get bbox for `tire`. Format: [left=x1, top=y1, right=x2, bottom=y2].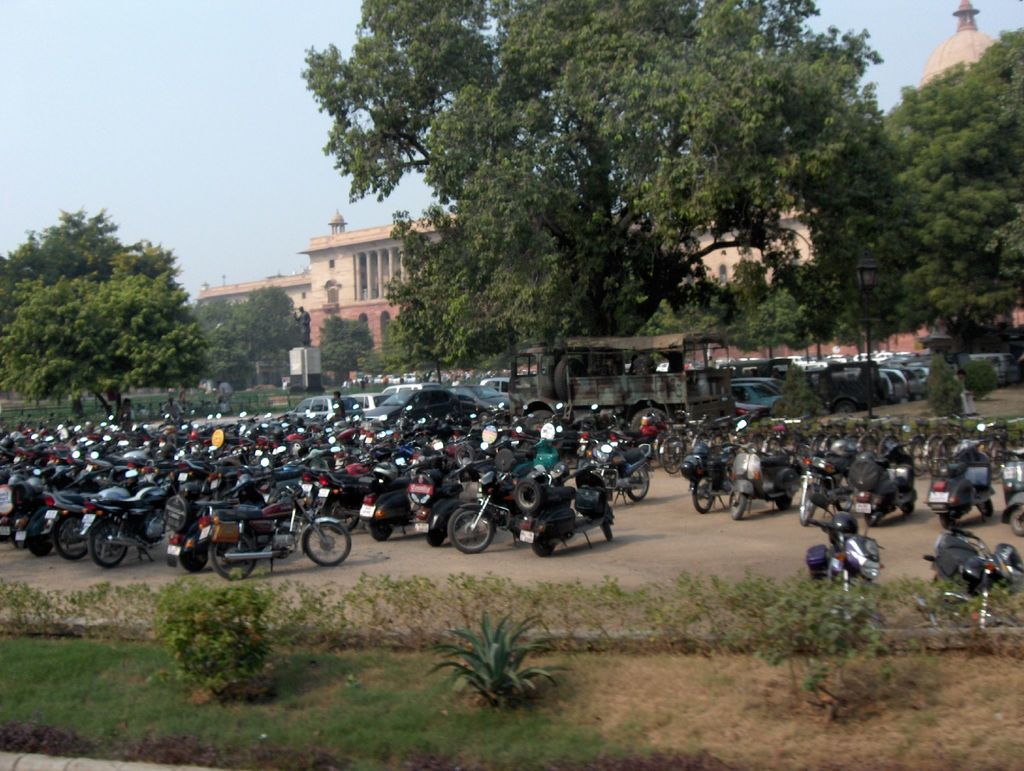
[left=534, top=542, right=556, bottom=561].
